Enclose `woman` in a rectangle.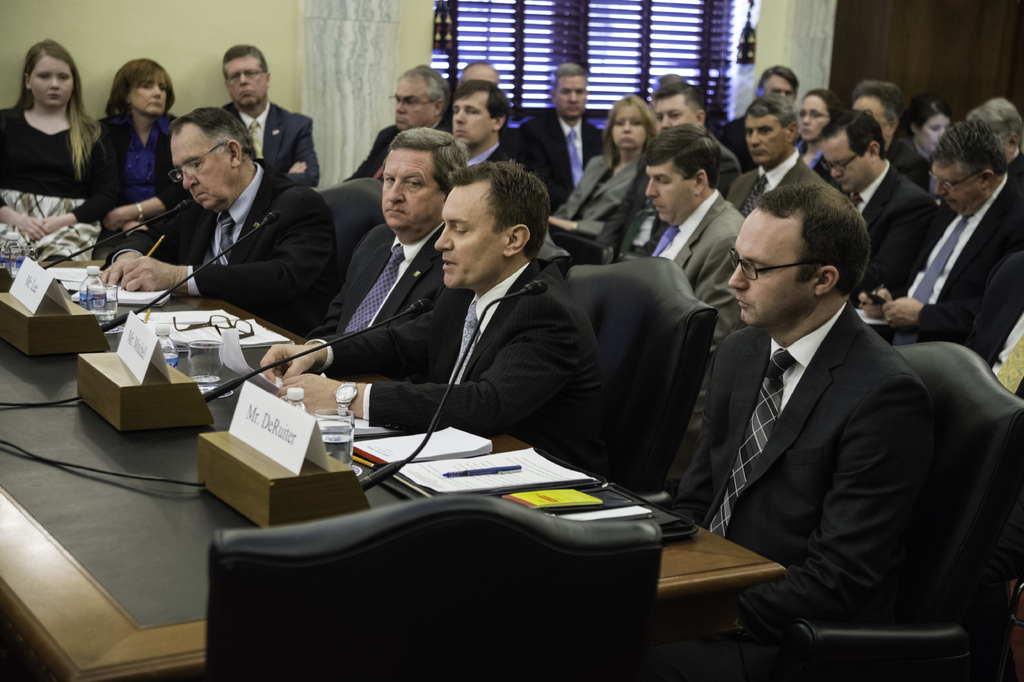
[left=77, top=41, right=174, bottom=216].
